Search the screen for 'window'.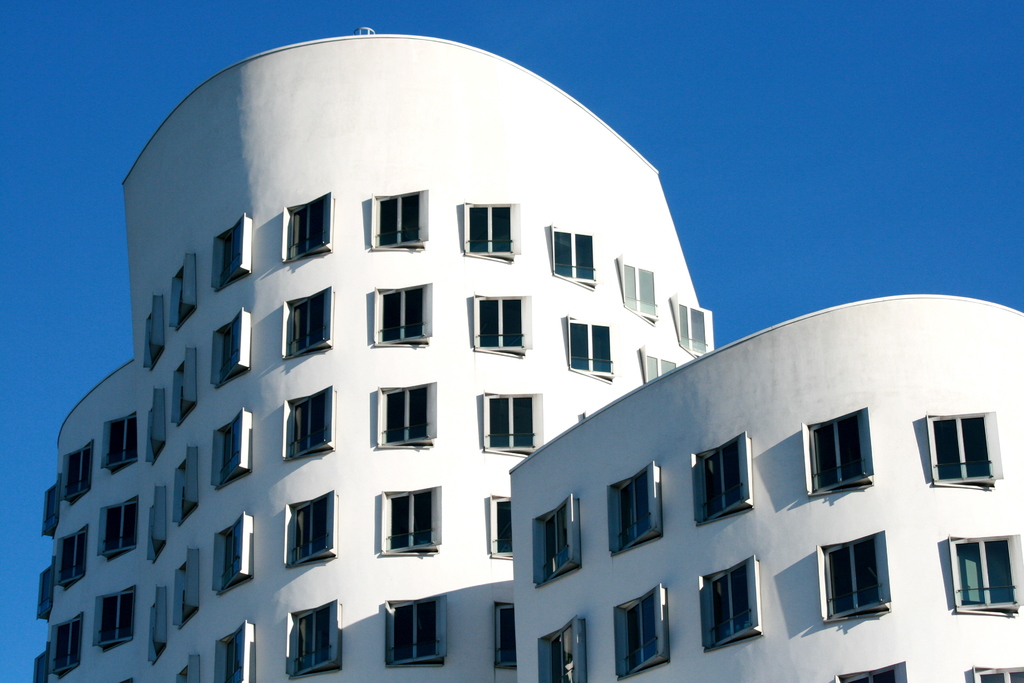
Found at bbox=(690, 431, 755, 525).
